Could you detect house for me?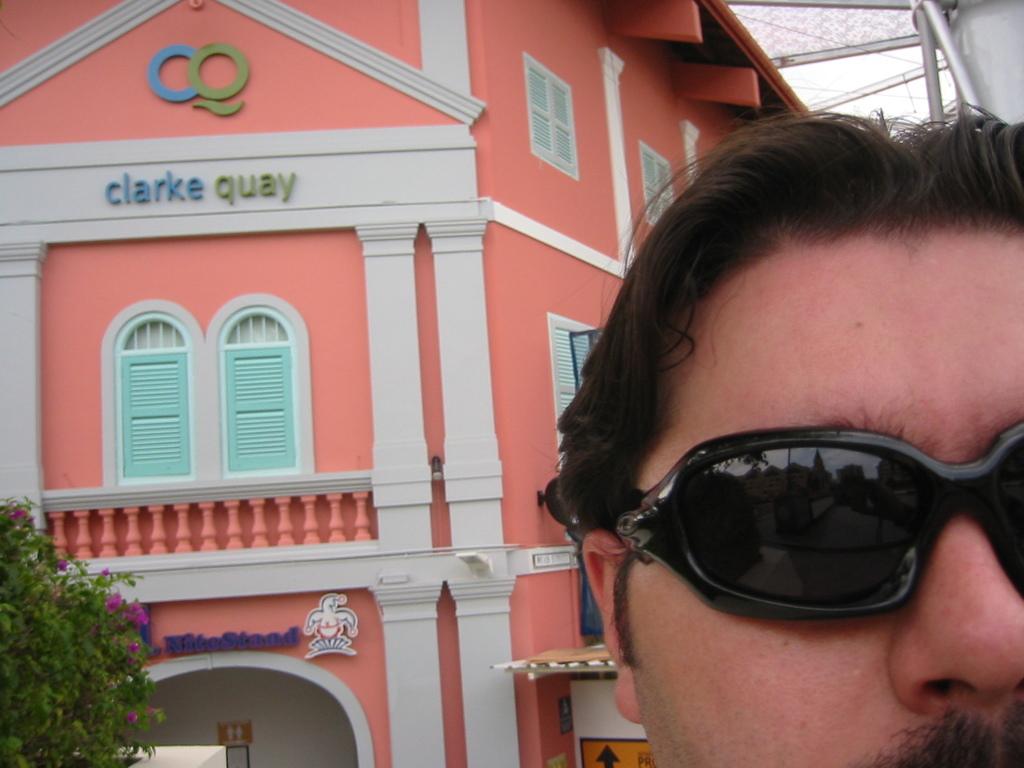
Detection result: pyautogui.locateOnScreen(0, 0, 816, 767).
